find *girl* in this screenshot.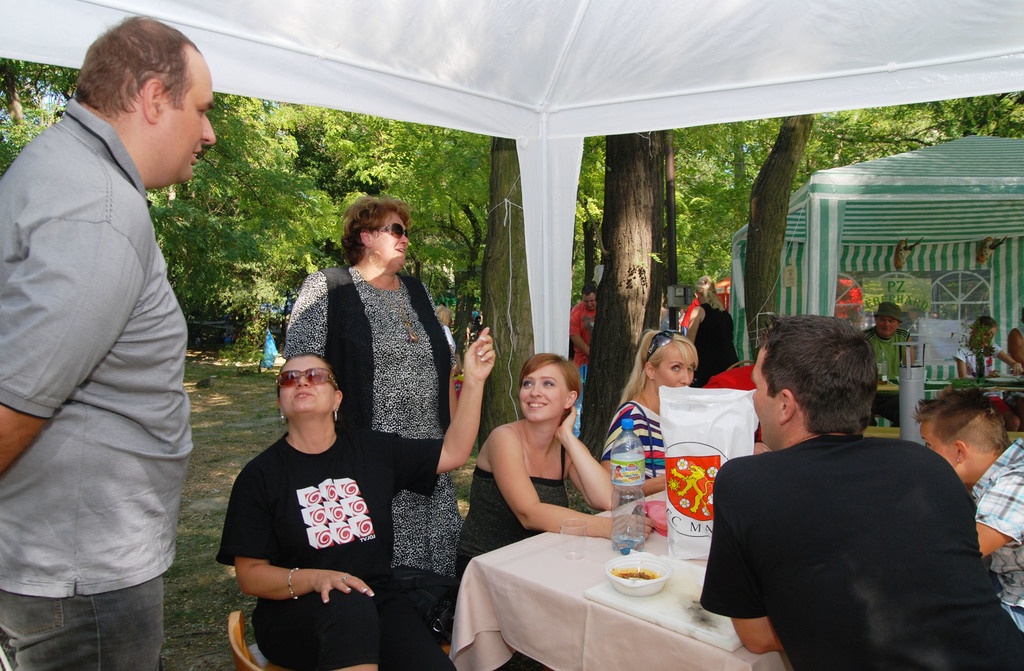
The bounding box for *girl* is box=[451, 348, 655, 592].
